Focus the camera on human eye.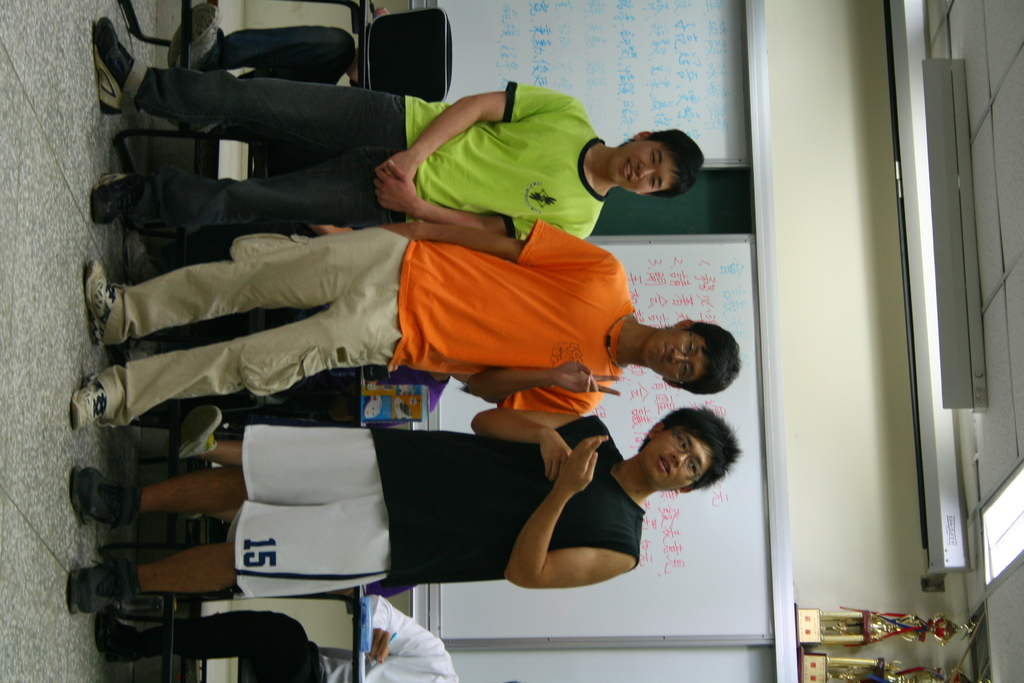
Focus region: <box>646,172,657,193</box>.
